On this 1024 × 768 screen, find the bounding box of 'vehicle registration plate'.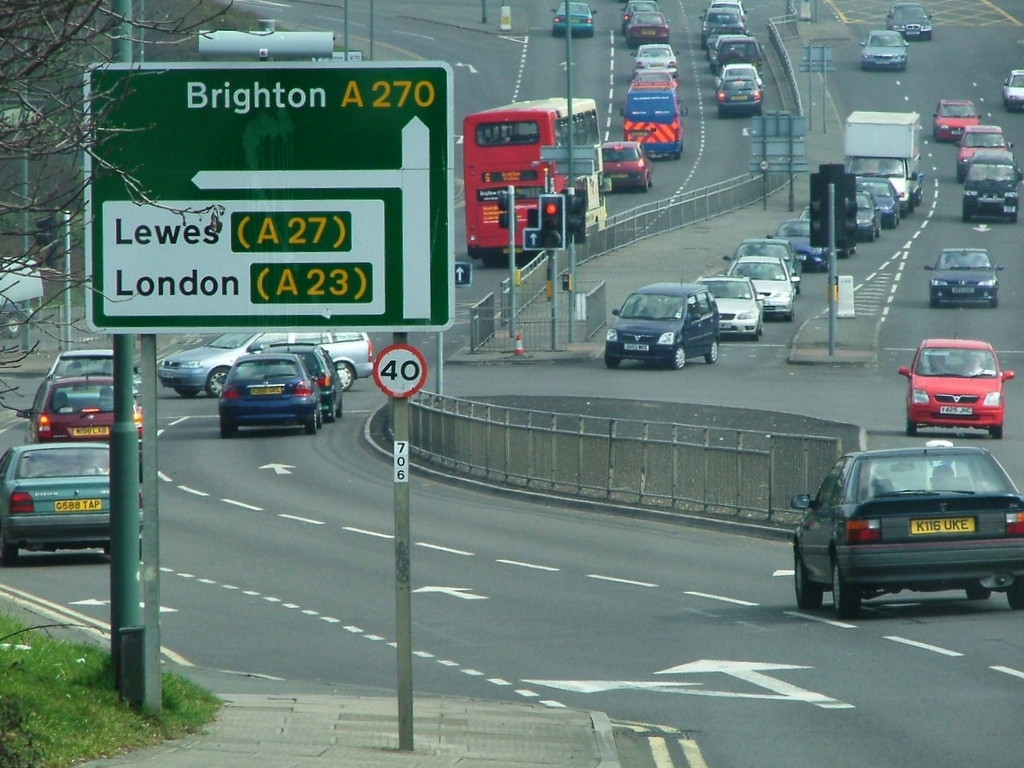
Bounding box: pyautogui.locateOnScreen(911, 517, 976, 531).
